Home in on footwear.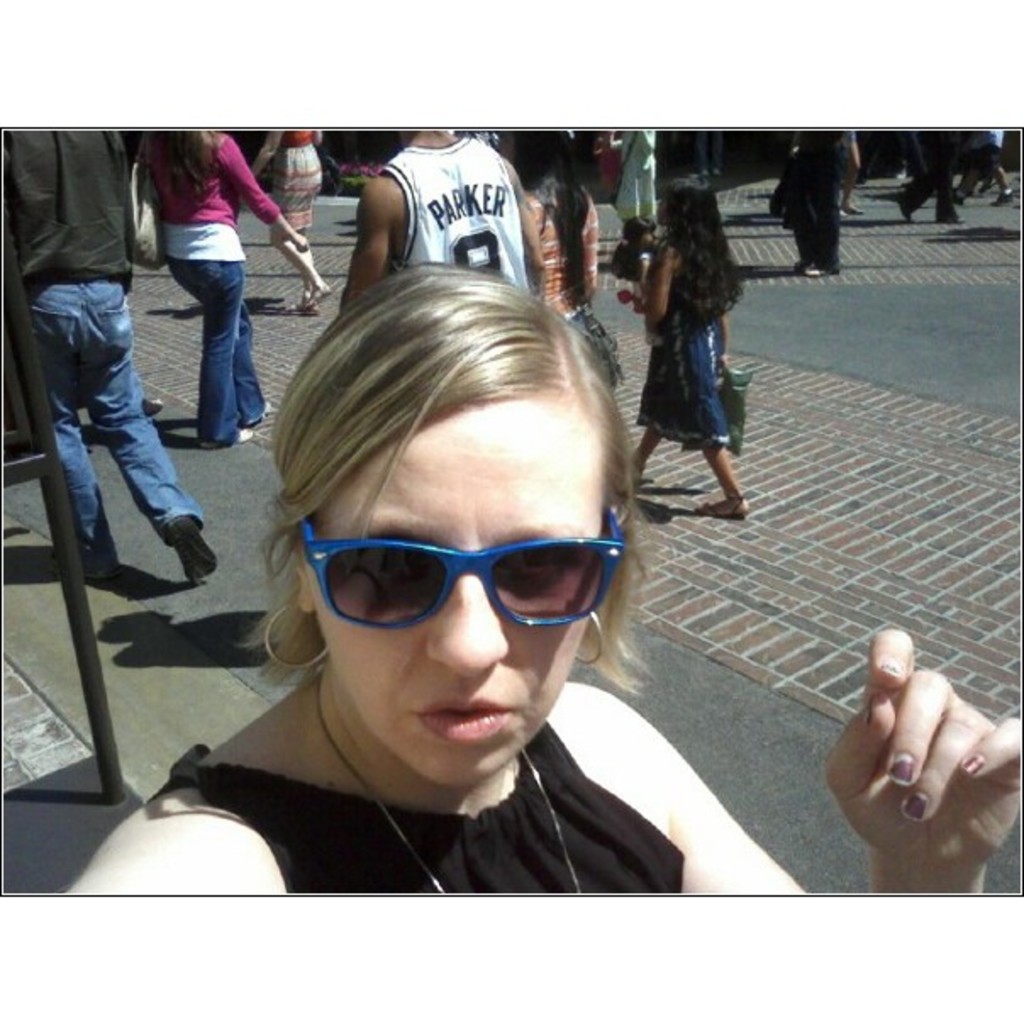
Homed in at [x1=797, y1=263, x2=821, y2=280].
